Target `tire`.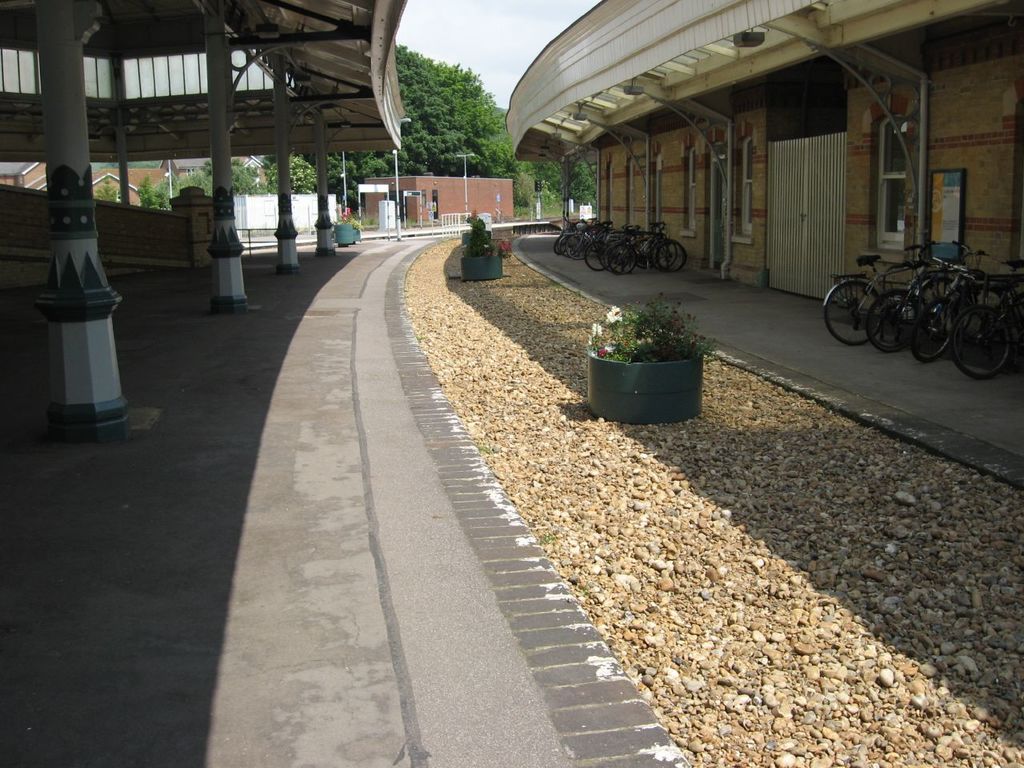
Target region: {"left": 650, "top": 240, "right": 677, "bottom": 268}.
